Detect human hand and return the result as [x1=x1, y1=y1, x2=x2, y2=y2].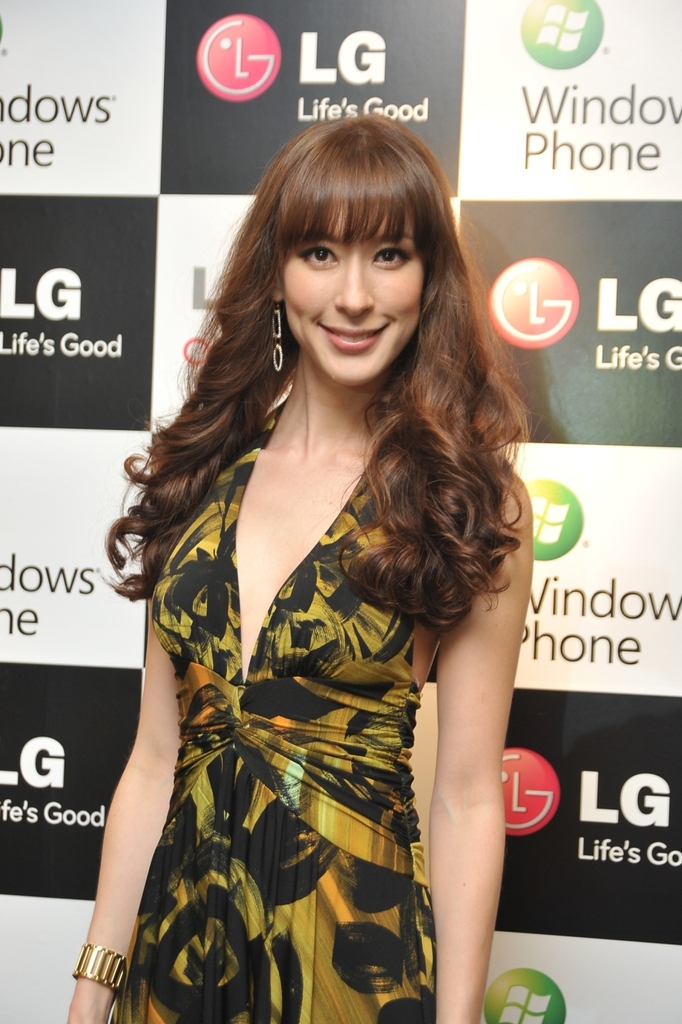
[x1=61, y1=985, x2=108, y2=1023].
